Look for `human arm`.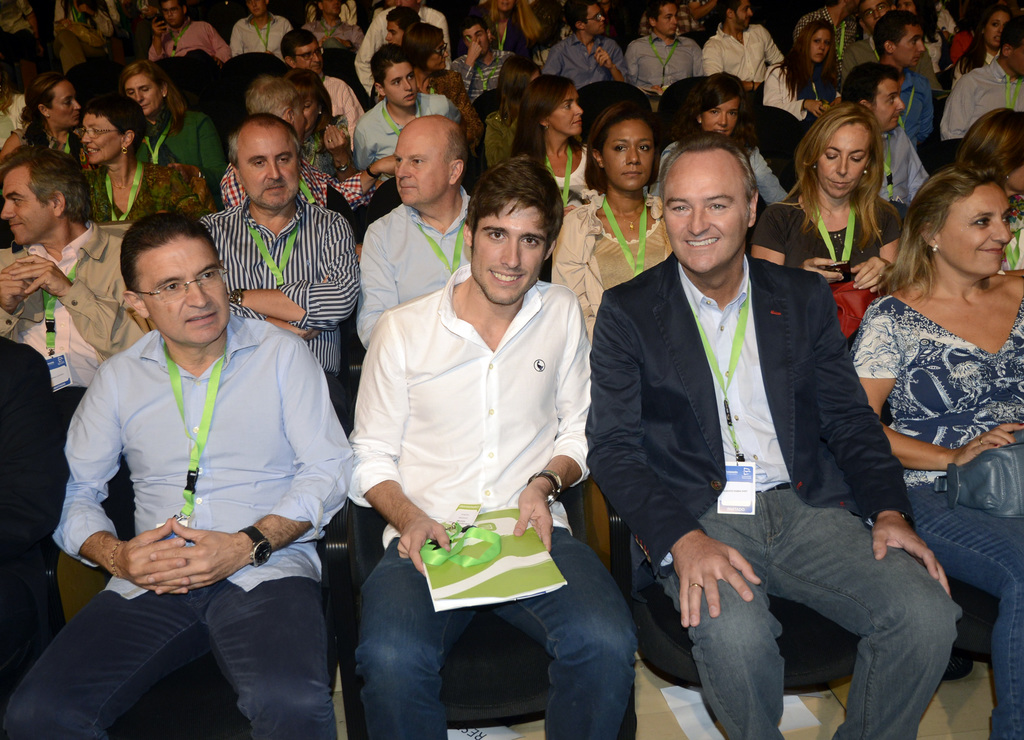
Found: bbox=[351, 15, 383, 99].
